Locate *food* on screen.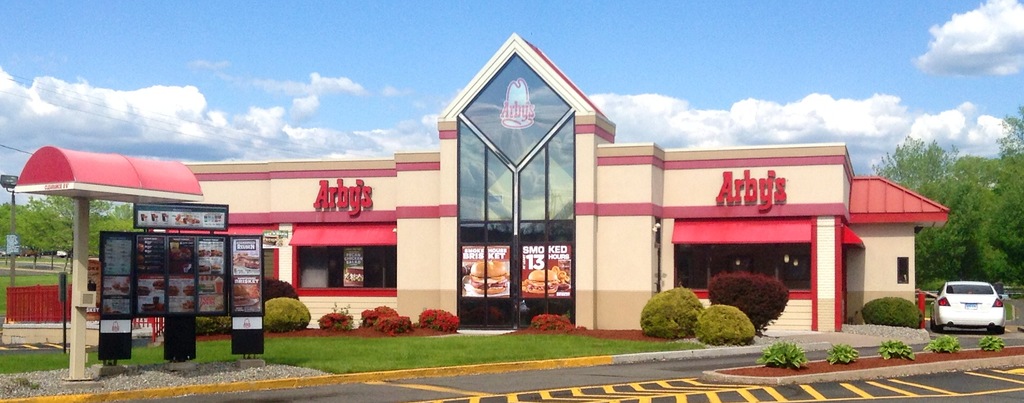
On screen at BBox(171, 244, 180, 265).
